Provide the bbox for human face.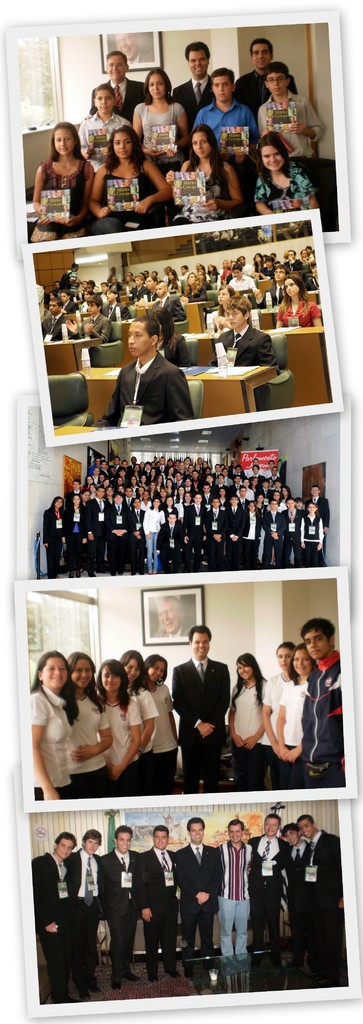
{"x1": 298, "y1": 820, "x2": 312, "y2": 835}.
